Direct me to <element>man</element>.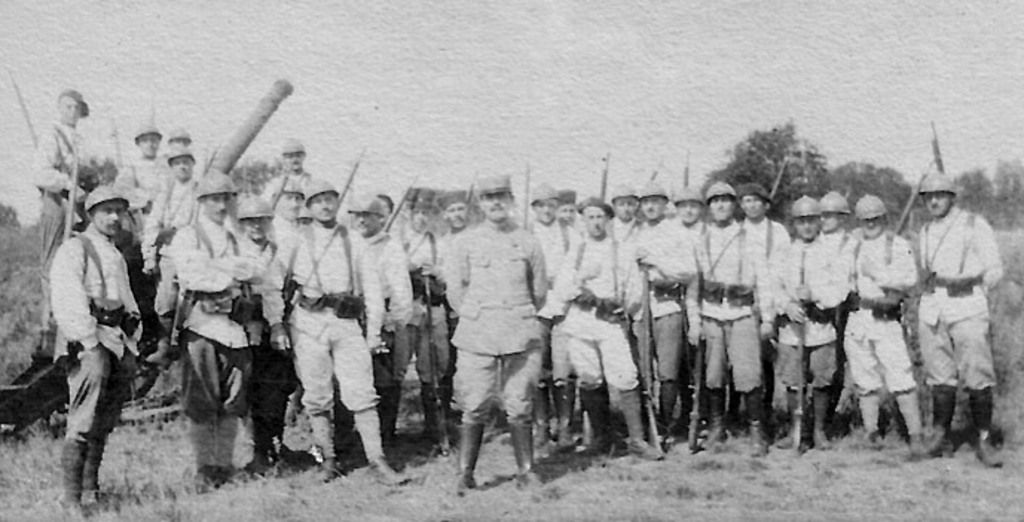
Direction: (x1=443, y1=173, x2=551, y2=501).
